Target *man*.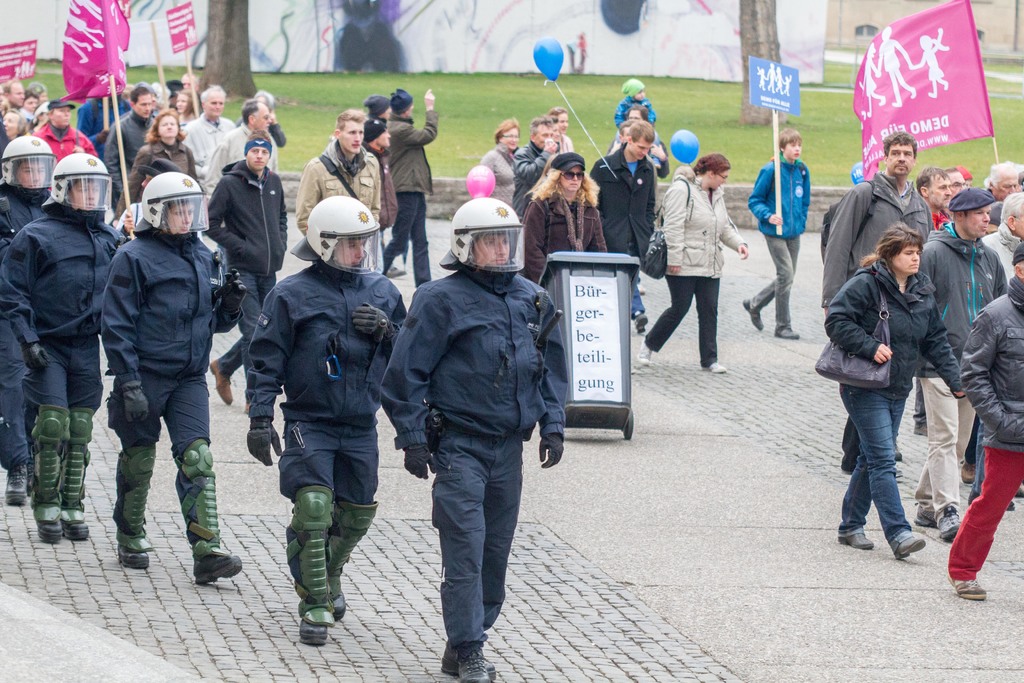
Target region: Rect(31, 88, 102, 168).
